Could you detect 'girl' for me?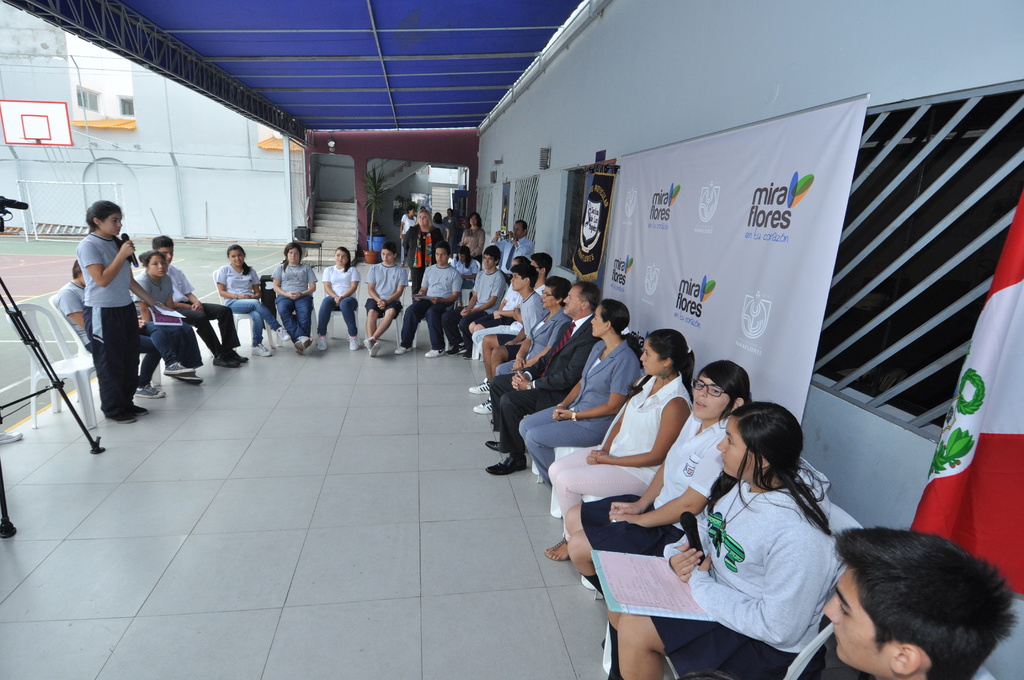
Detection result: select_region(216, 243, 287, 355).
